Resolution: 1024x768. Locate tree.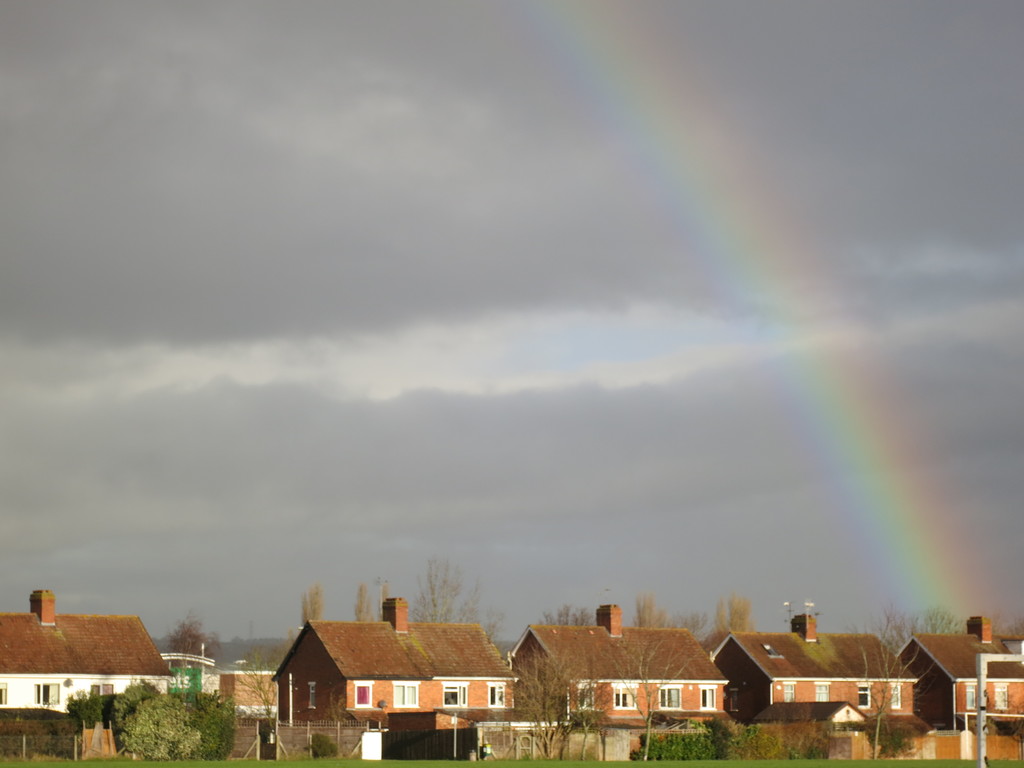
<region>169, 621, 216, 675</region>.
